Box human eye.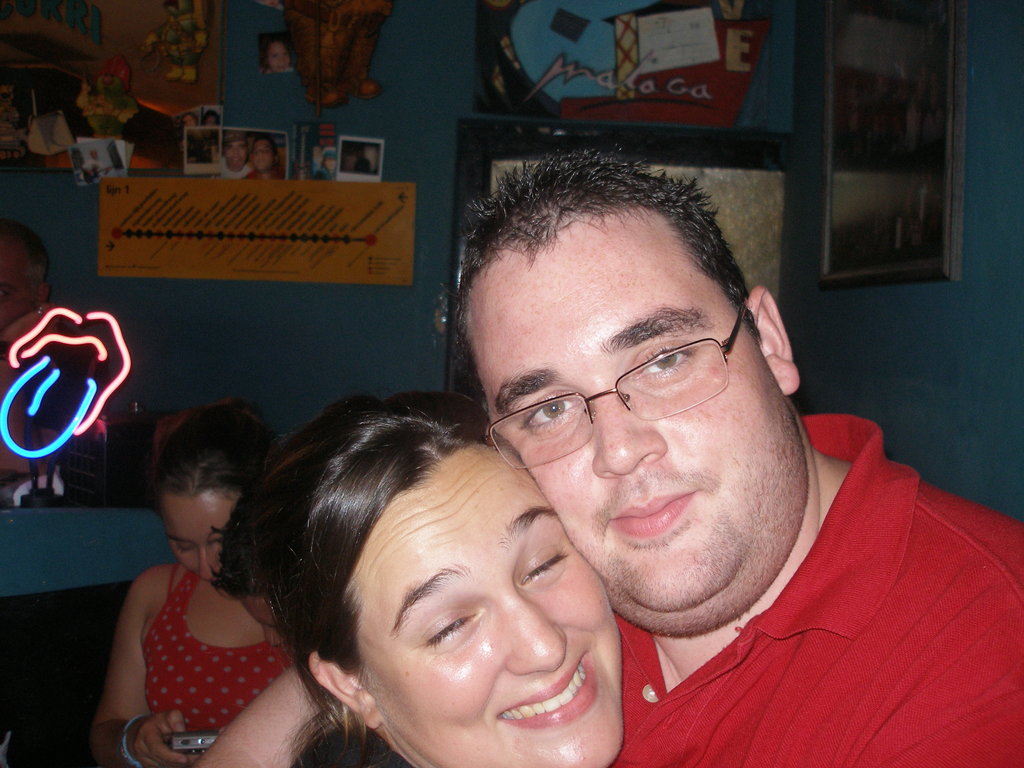
{"x1": 628, "y1": 344, "x2": 691, "y2": 390}.
